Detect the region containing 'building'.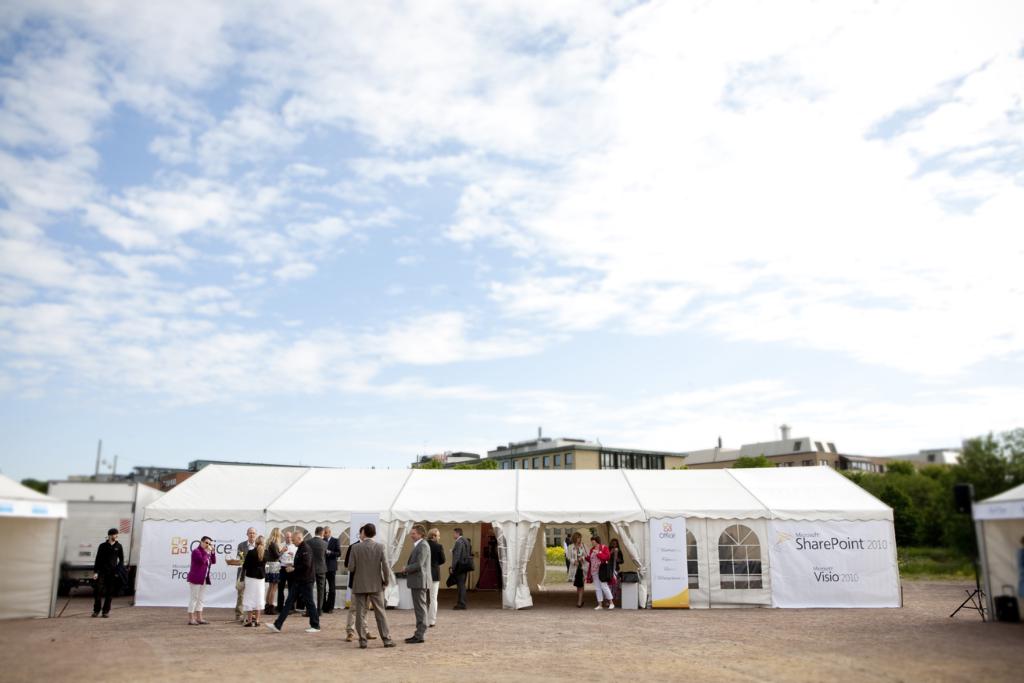
(x1=144, y1=471, x2=200, y2=492).
